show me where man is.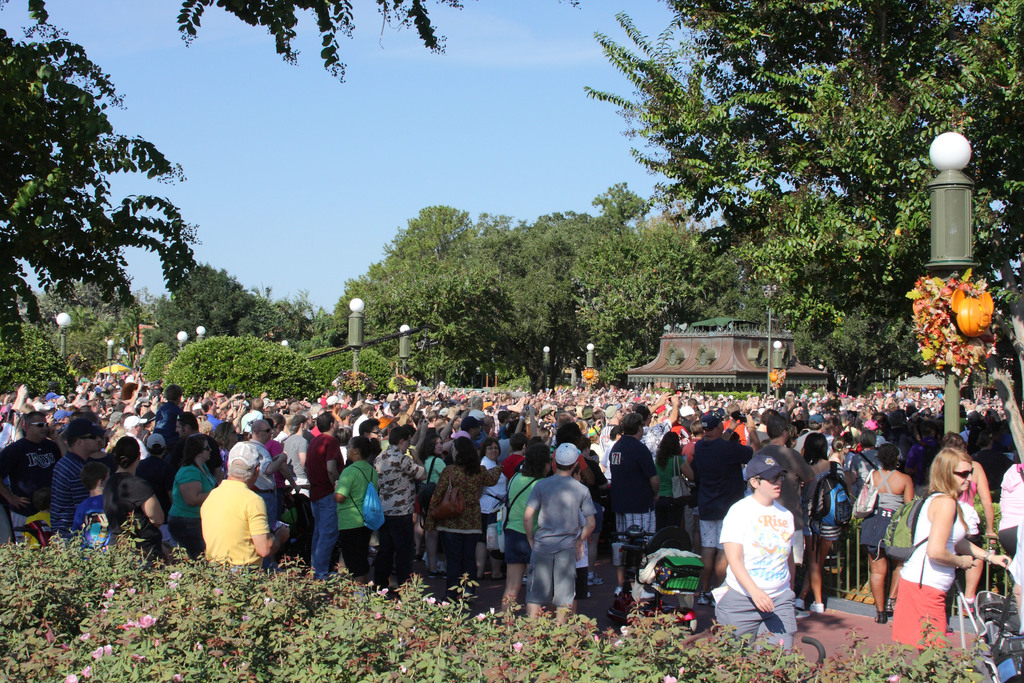
man is at box=[610, 410, 660, 595].
